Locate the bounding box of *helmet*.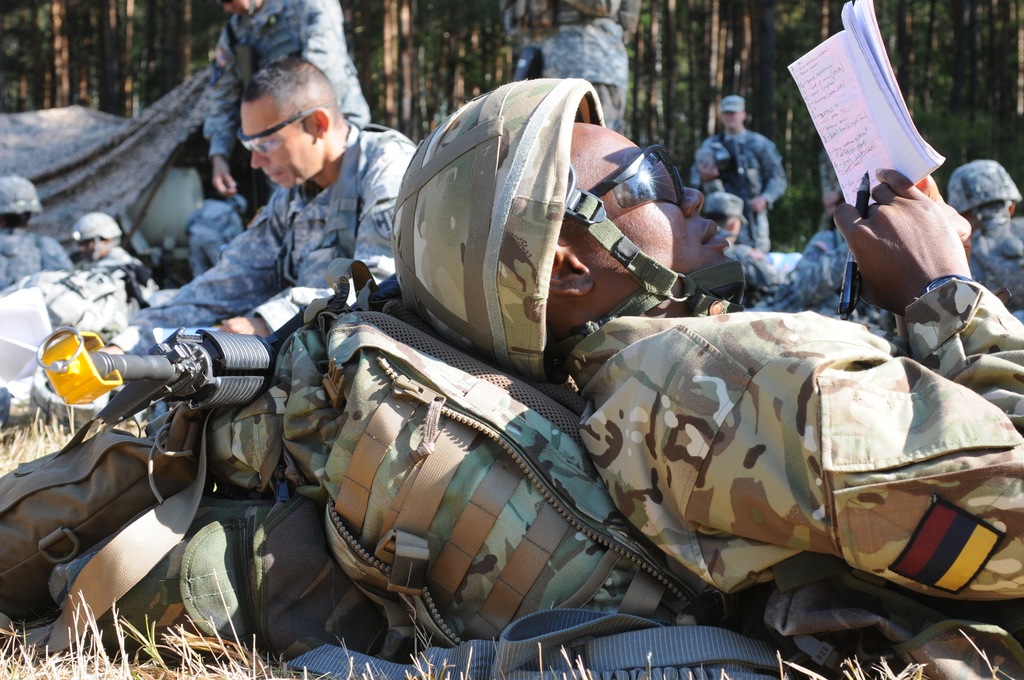
Bounding box: select_region(0, 171, 42, 219).
